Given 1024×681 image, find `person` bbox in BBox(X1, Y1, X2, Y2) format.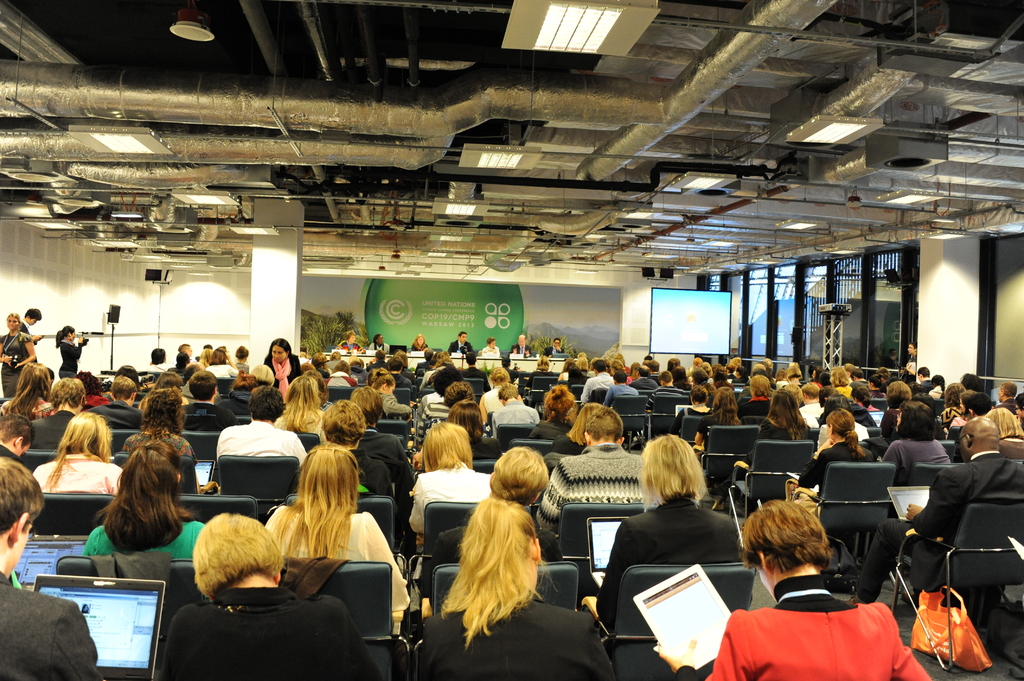
BBox(81, 437, 212, 561).
